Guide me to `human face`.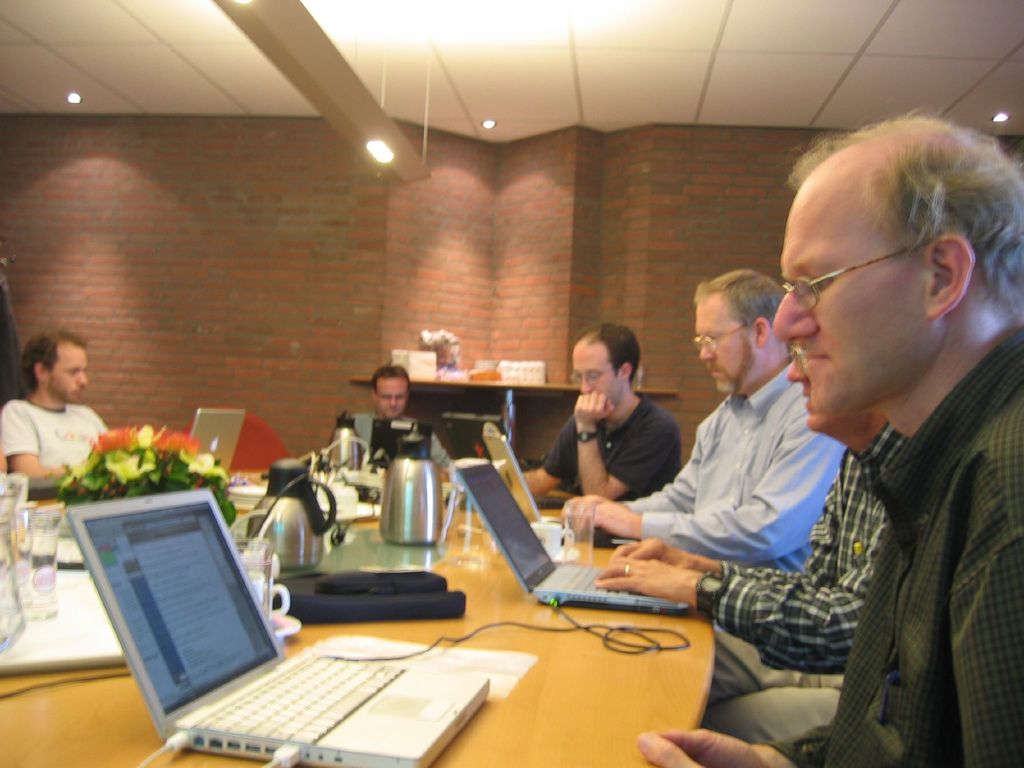
Guidance: 378,379,408,421.
